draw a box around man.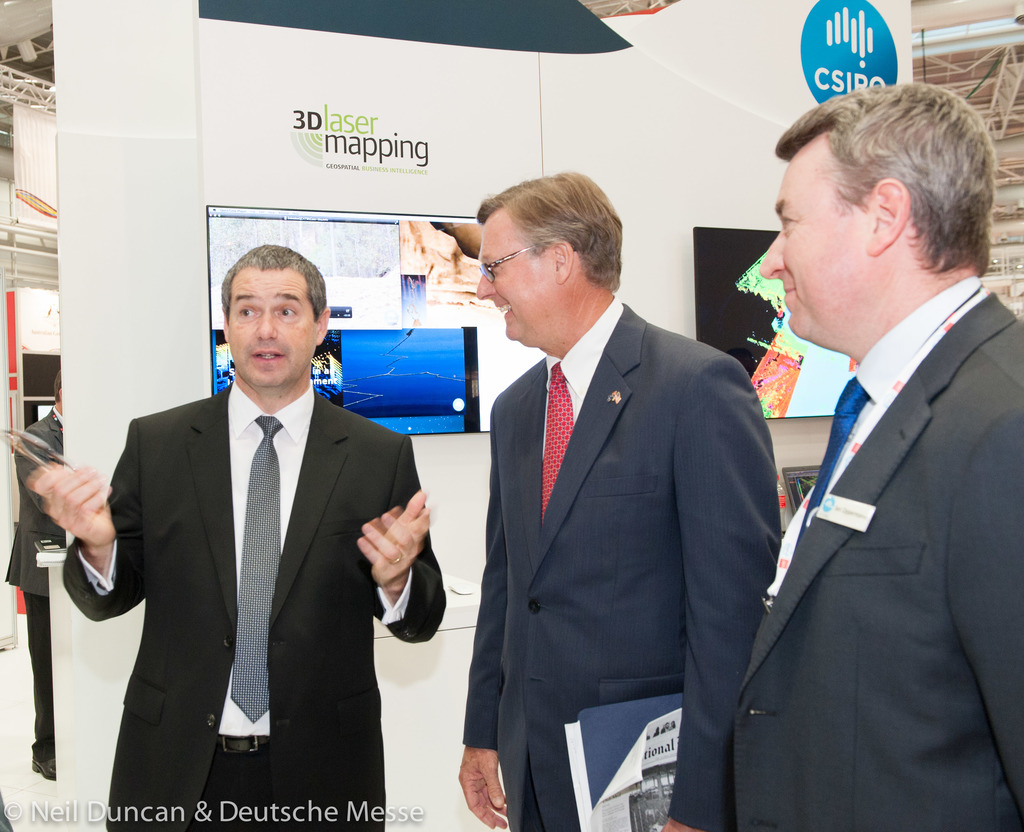
bbox=[451, 172, 782, 831].
